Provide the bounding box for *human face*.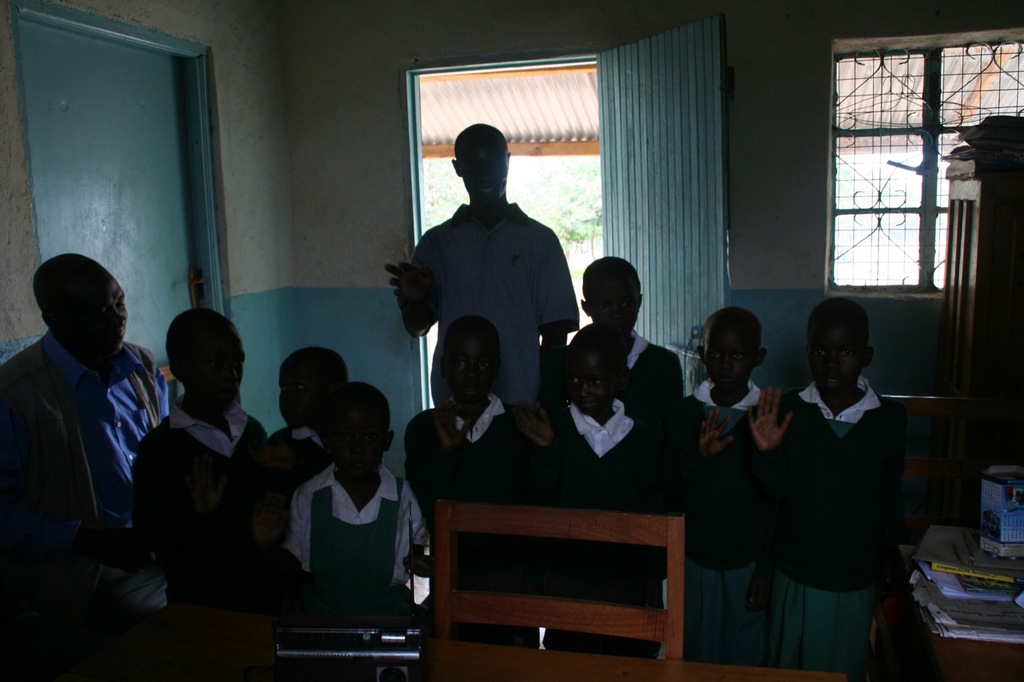
(left=807, top=324, right=862, bottom=395).
